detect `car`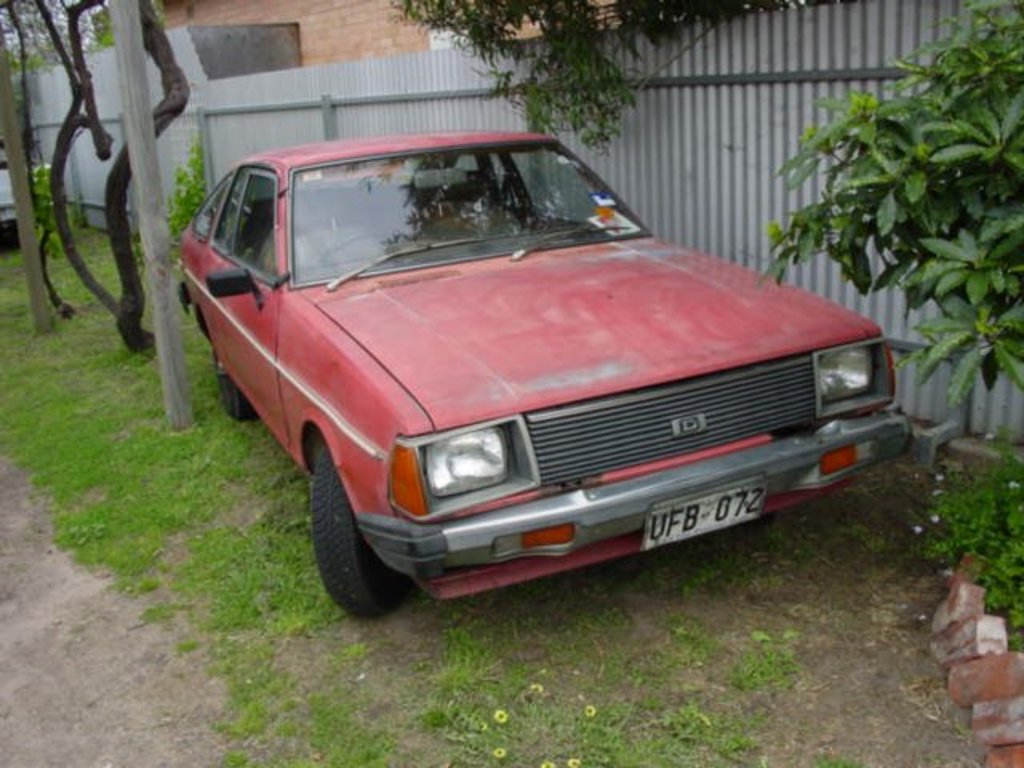
box(176, 144, 914, 619)
